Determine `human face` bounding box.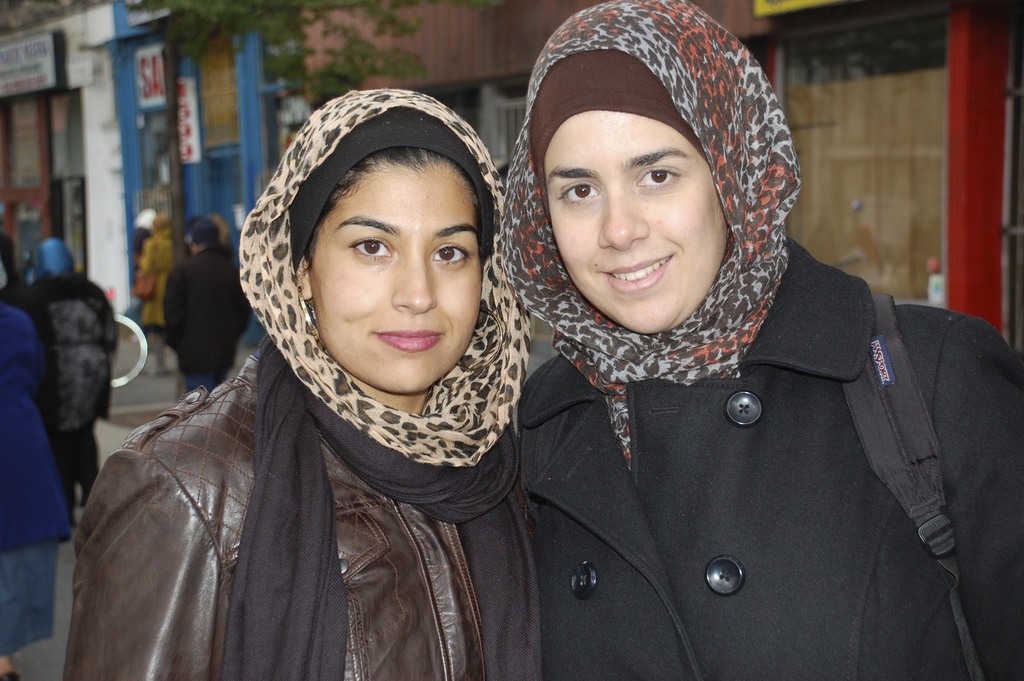
Determined: region(543, 106, 730, 336).
